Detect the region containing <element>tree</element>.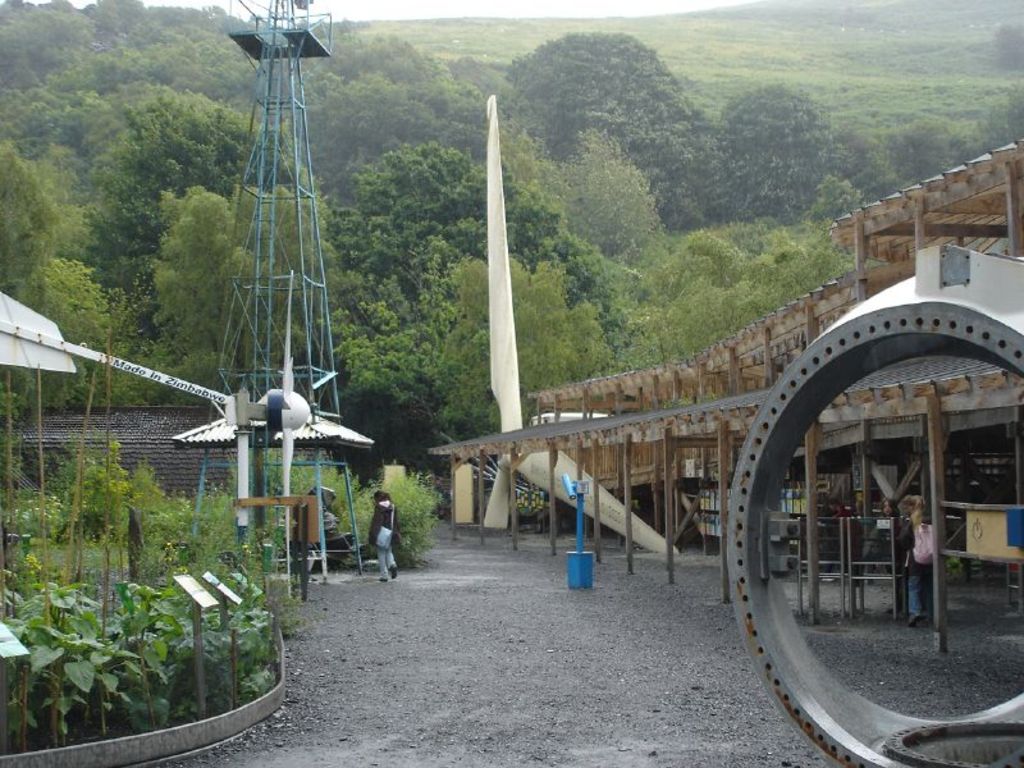
detection(316, 137, 484, 296).
